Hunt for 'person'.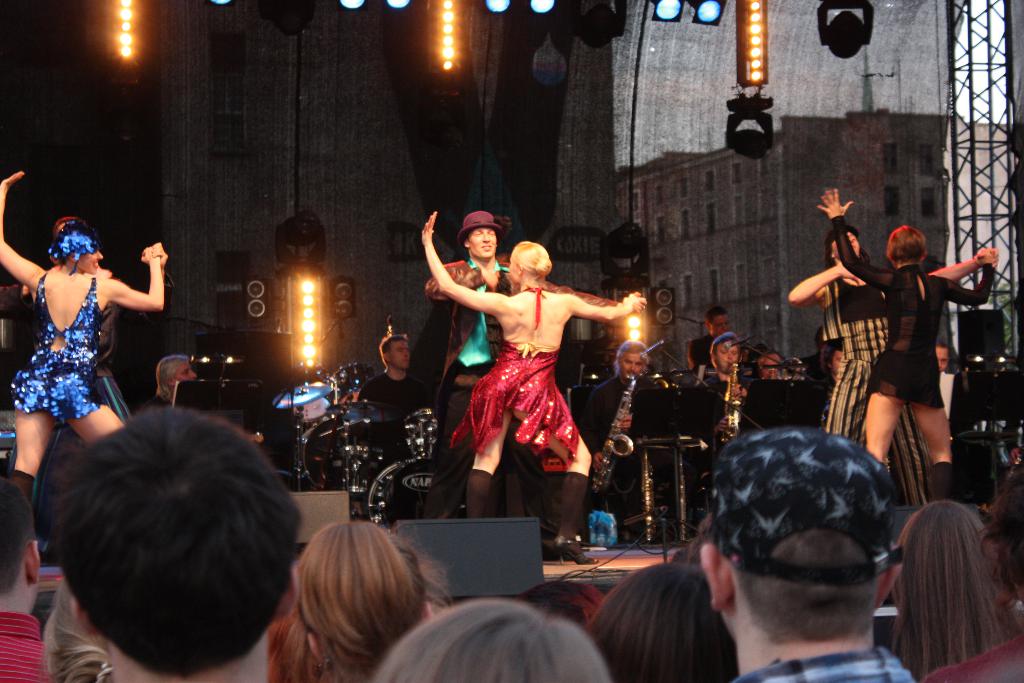
Hunted down at [x1=143, y1=352, x2=199, y2=409].
